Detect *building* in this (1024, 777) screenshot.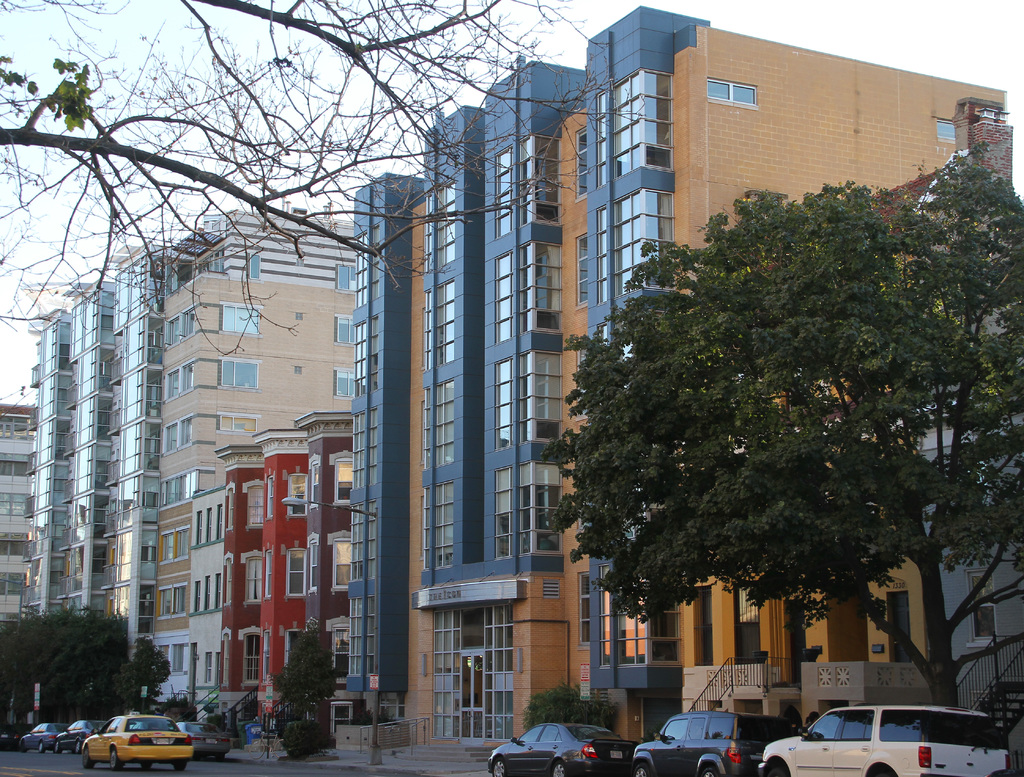
Detection: (left=221, top=415, right=346, bottom=728).
